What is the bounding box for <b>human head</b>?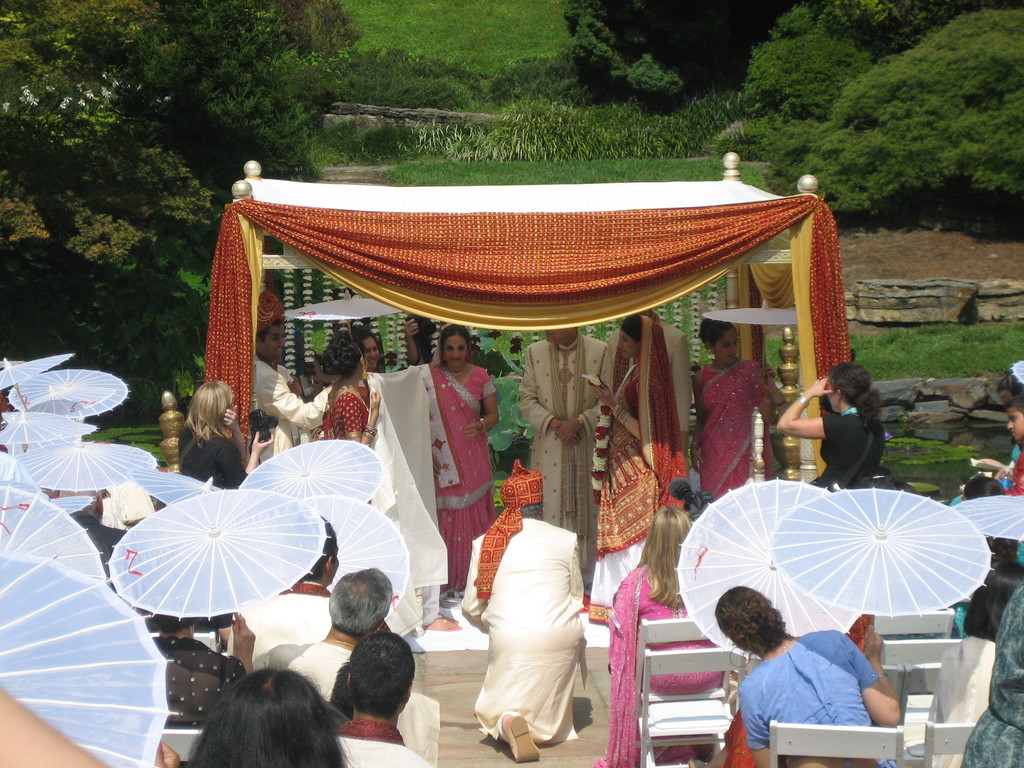
646,506,693,564.
